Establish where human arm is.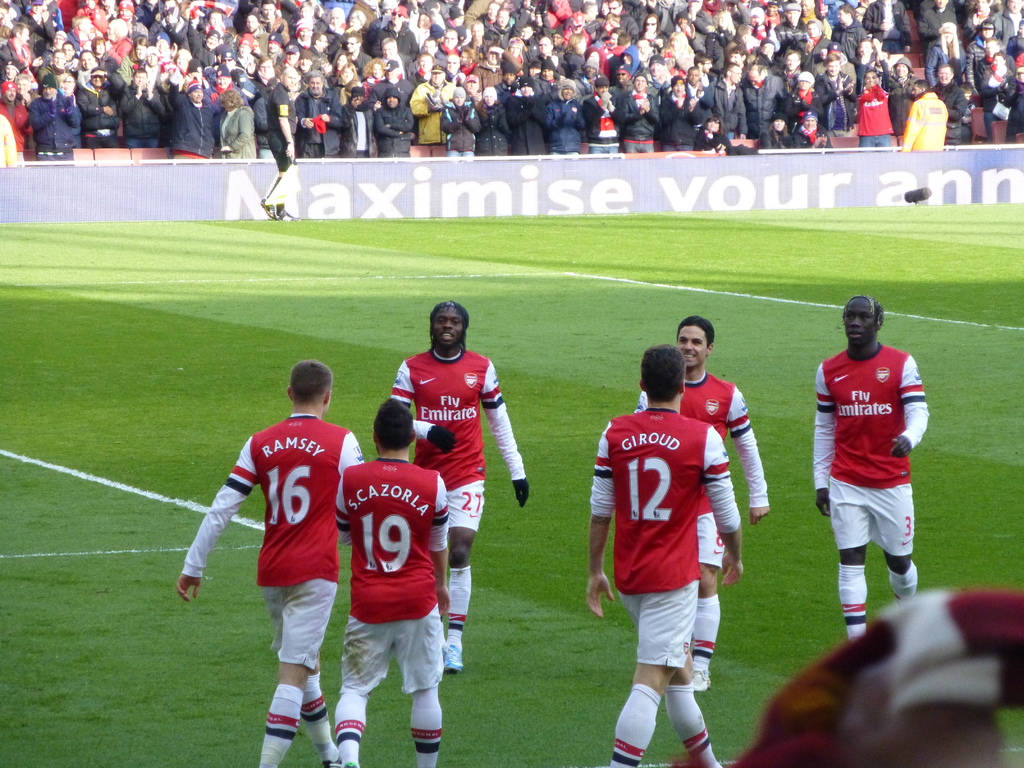
Established at {"left": 283, "top": 113, "right": 299, "bottom": 155}.
